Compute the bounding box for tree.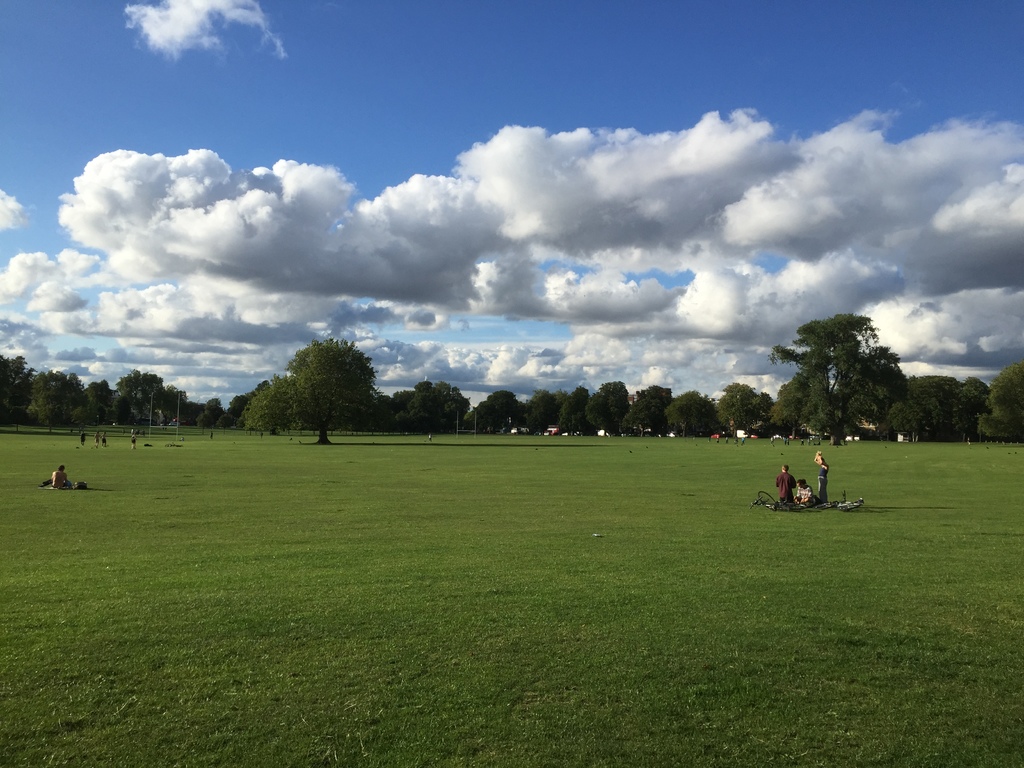
Rect(247, 337, 375, 450).
